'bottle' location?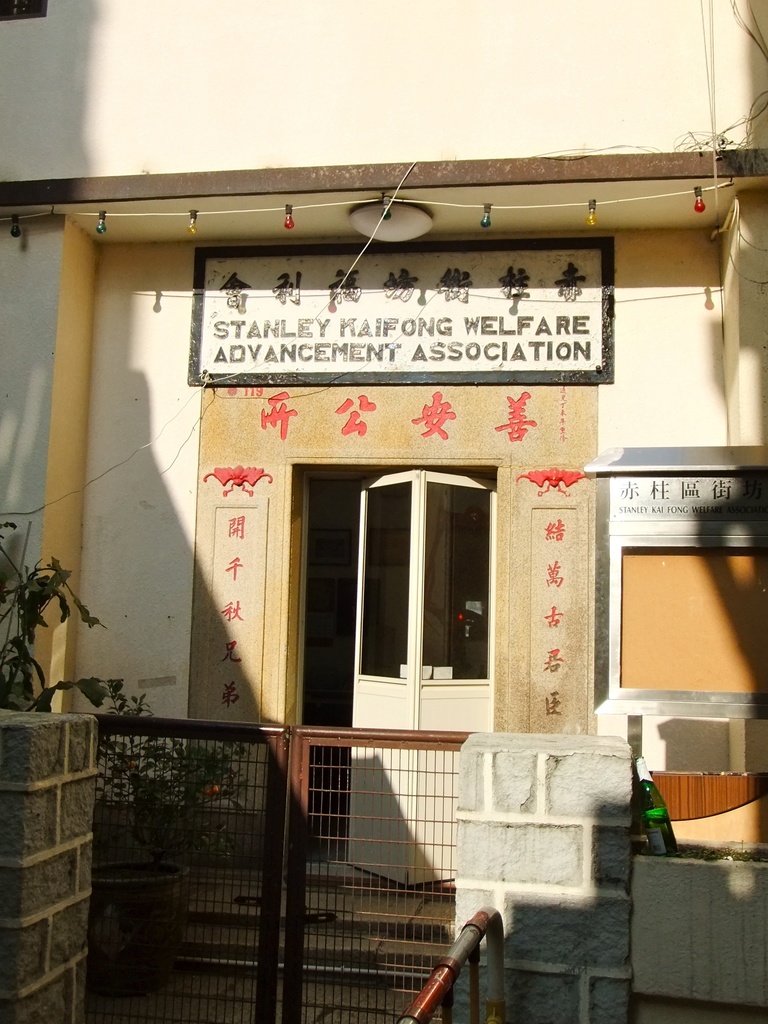
x1=630, y1=756, x2=679, y2=860
